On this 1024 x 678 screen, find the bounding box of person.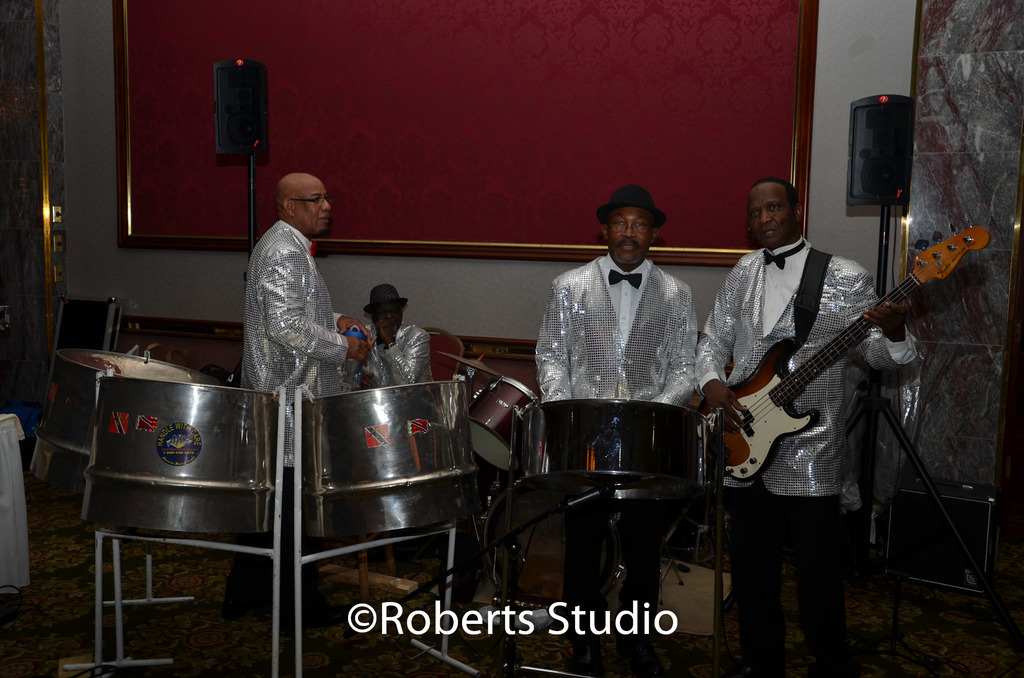
Bounding box: Rect(349, 281, 436, 392).
